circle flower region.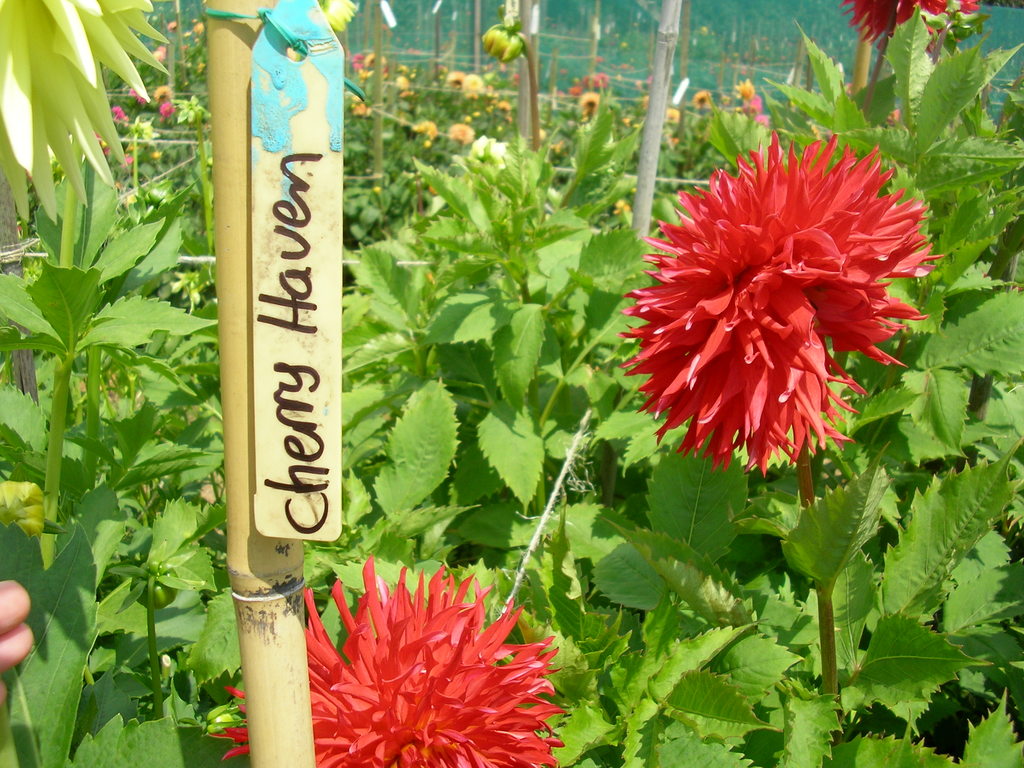
Region: <region>749, 102, 769, 124</region>.
